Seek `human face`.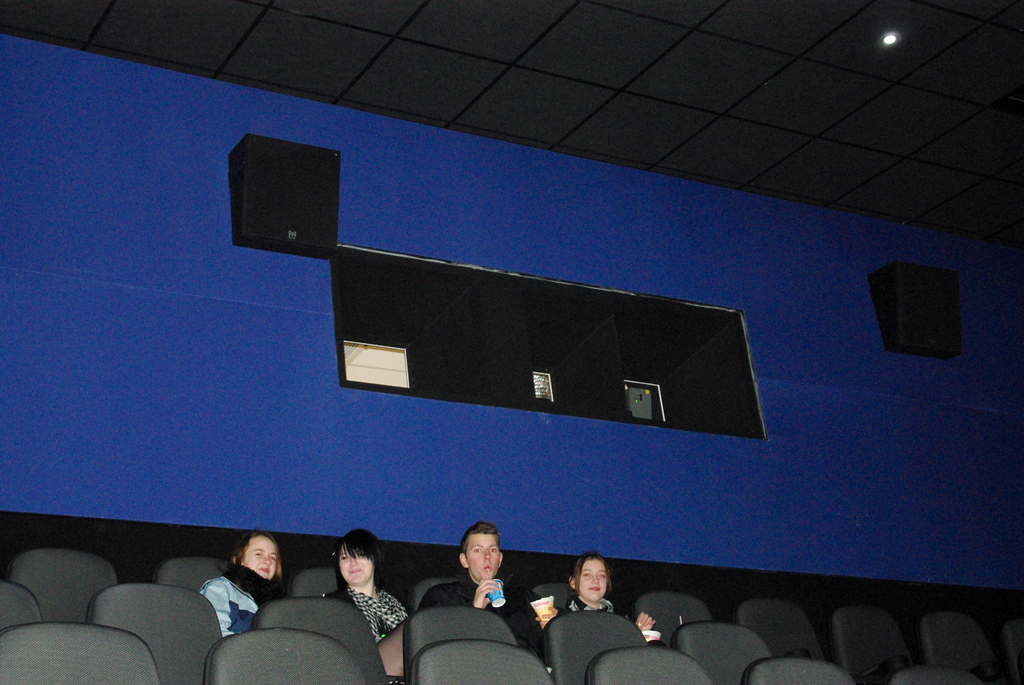
detection(241, 536, 275, 581).
